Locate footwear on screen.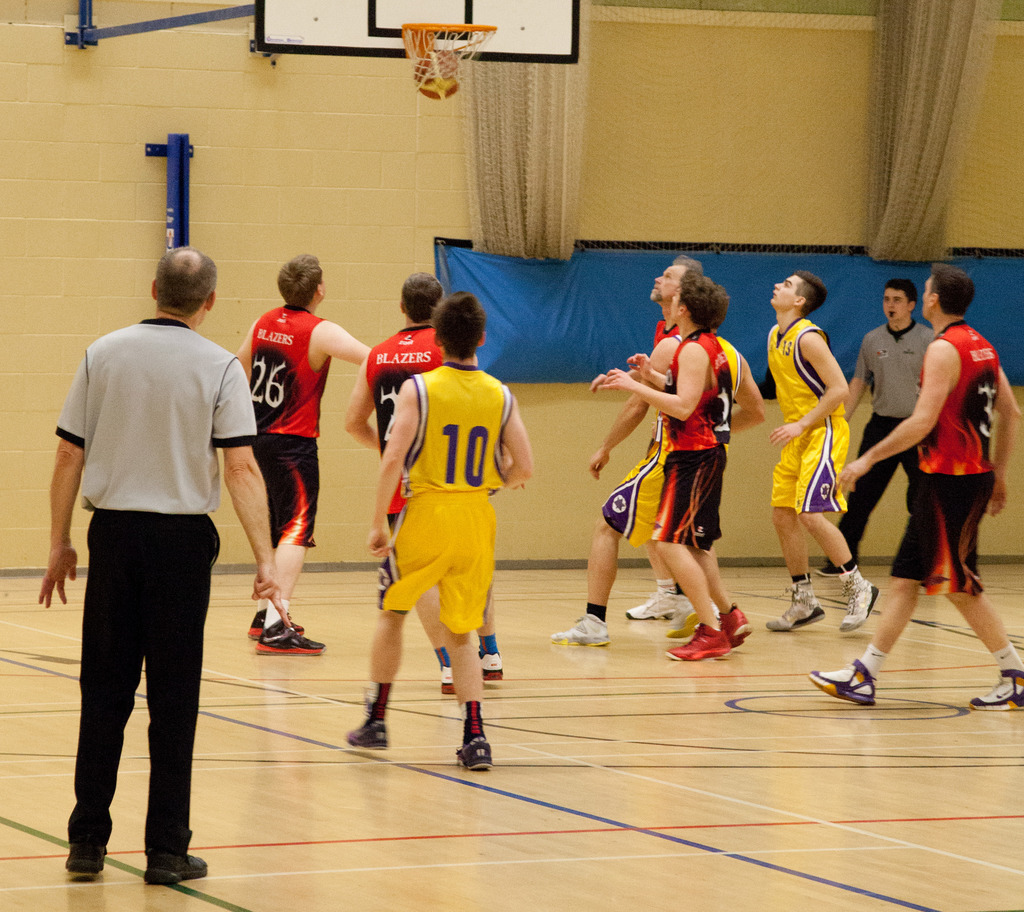
On screen at {"x1": 623, "y1": 584, "x2": 674, "y2": 623}.
